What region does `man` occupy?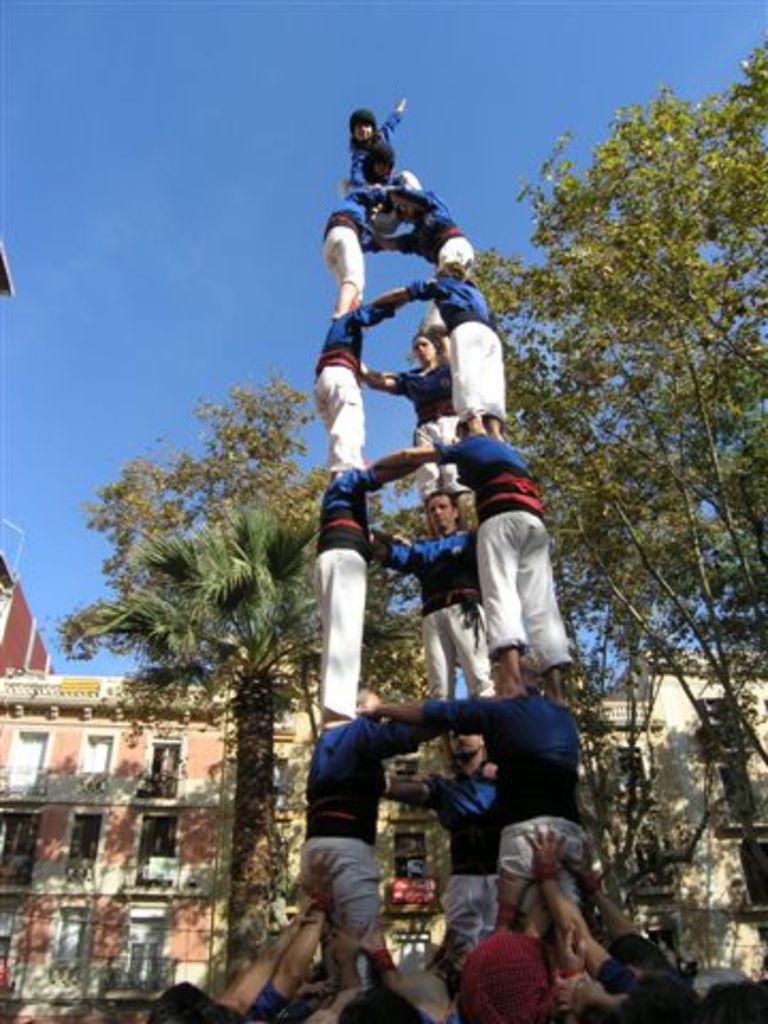
Rect(303, 691, 452, 945).
